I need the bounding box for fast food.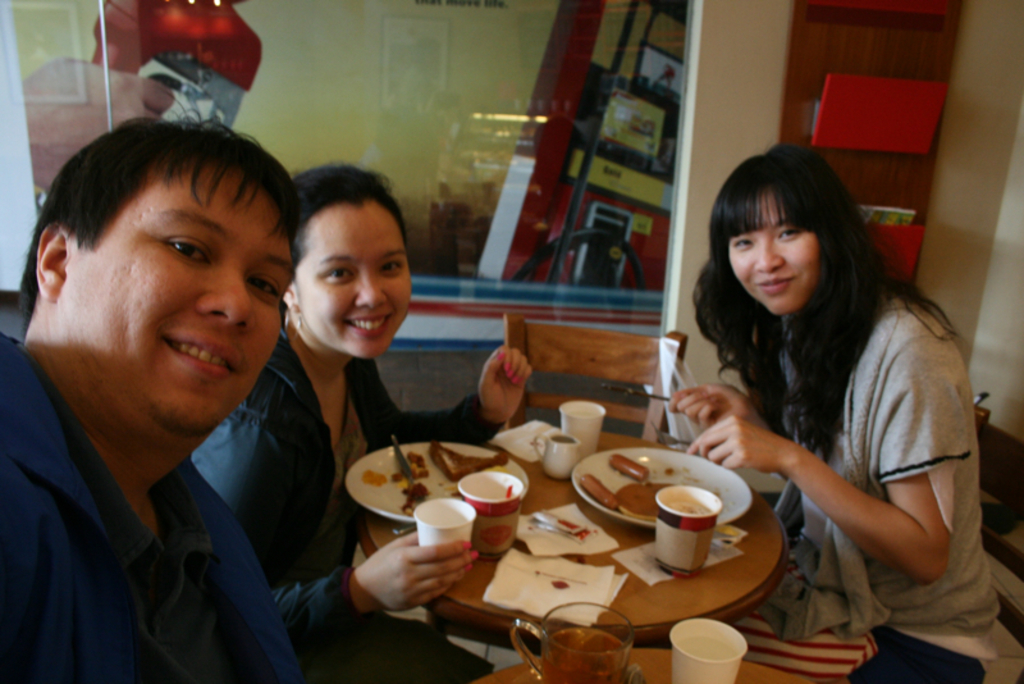
Here it is: [x1=582, y1=473, x2=617, y2=509].
